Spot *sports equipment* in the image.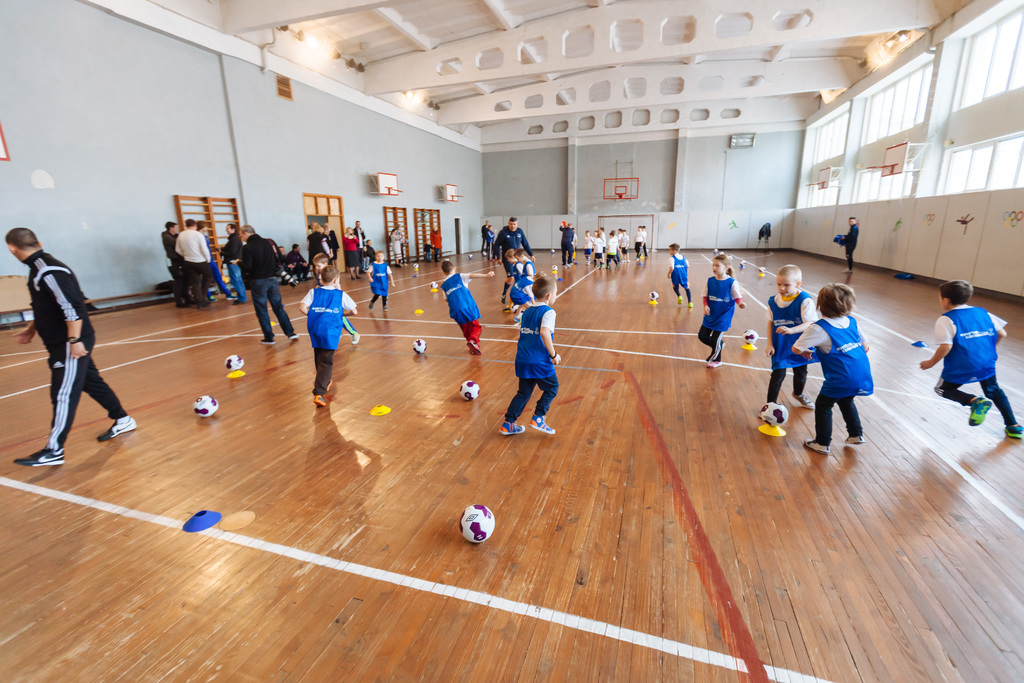
*sports equipment* found at <box>740,327,760,343</box>.
